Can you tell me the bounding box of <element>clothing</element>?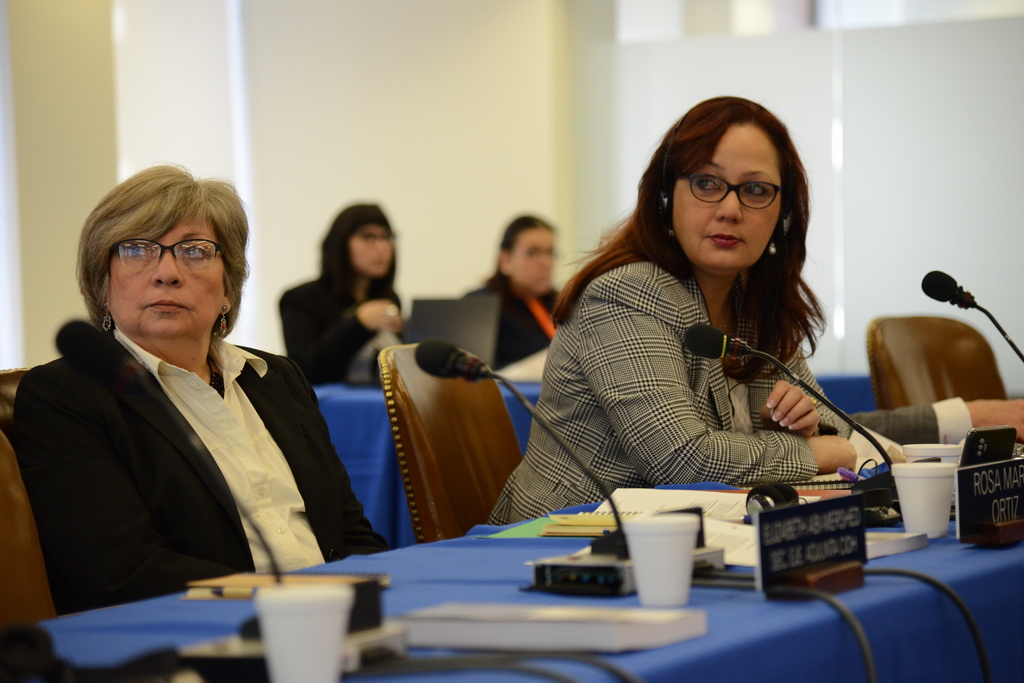
detection(7, 269, 368, 632).
